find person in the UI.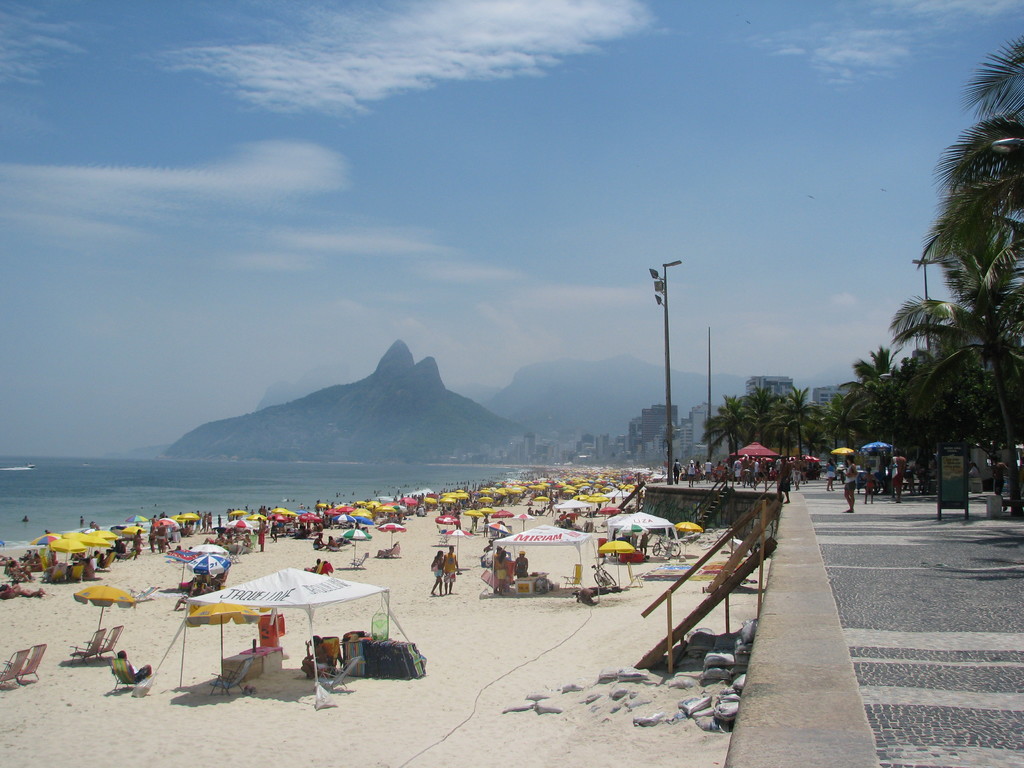
UI element at {"x1": 752, "y1": 452, "x2": 762, "y2": 481}.
